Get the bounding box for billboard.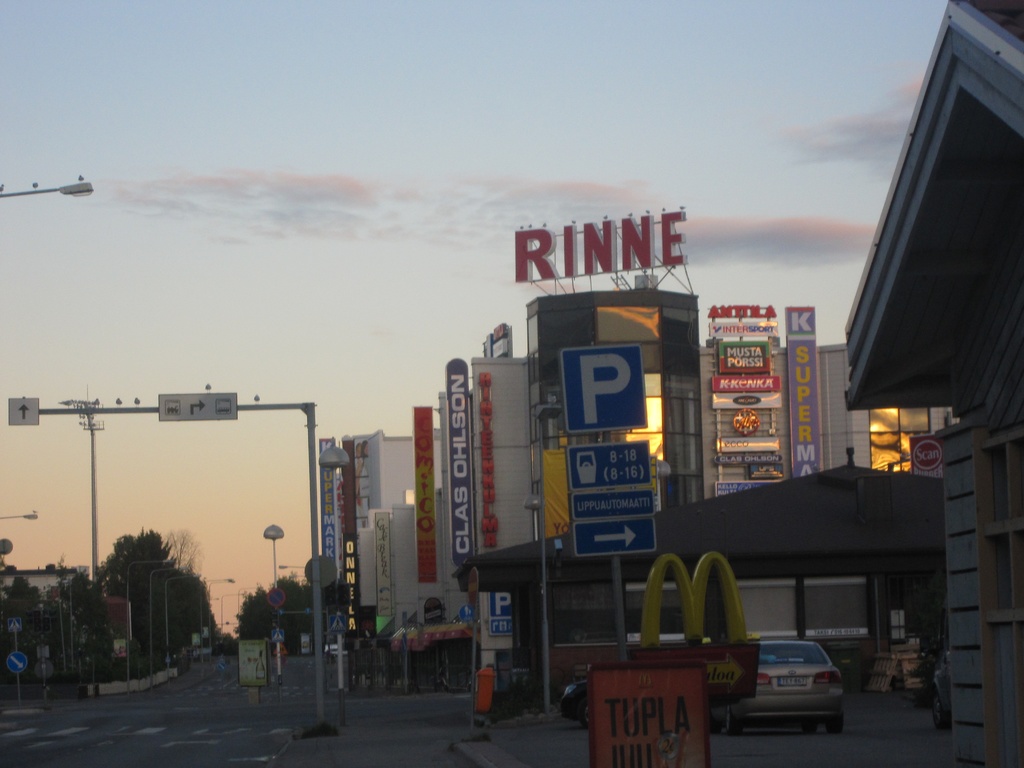
bbox=[319, 437, 340, 634].
